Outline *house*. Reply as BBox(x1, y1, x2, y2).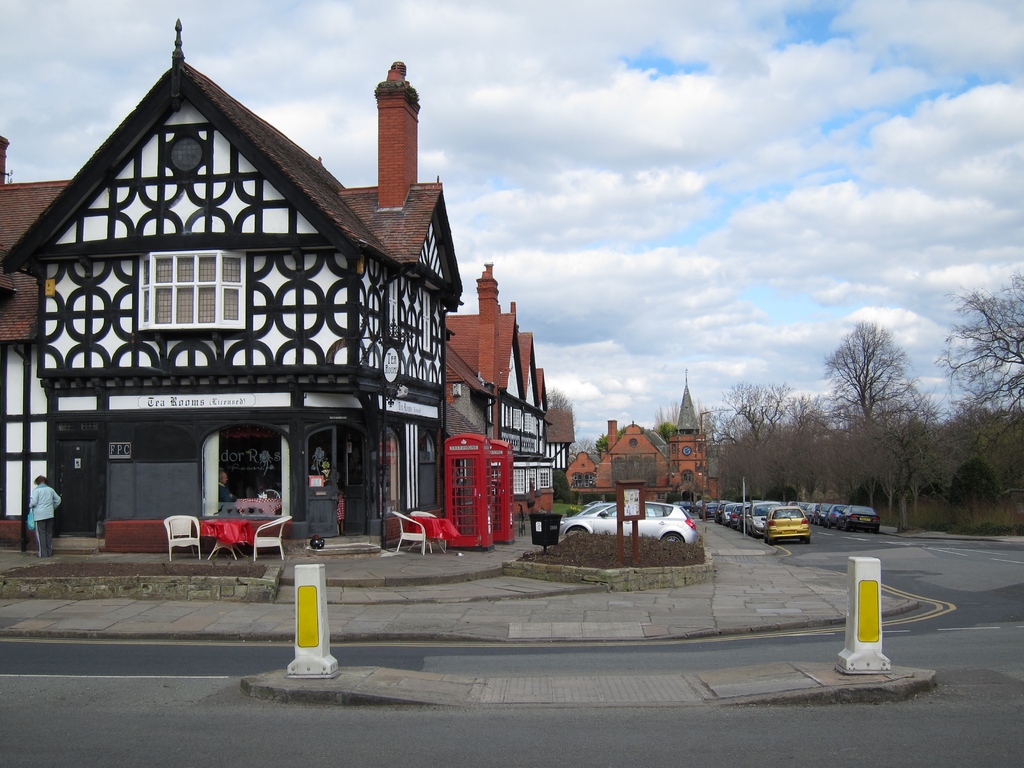
BBox(441, 260, 560, 511).
